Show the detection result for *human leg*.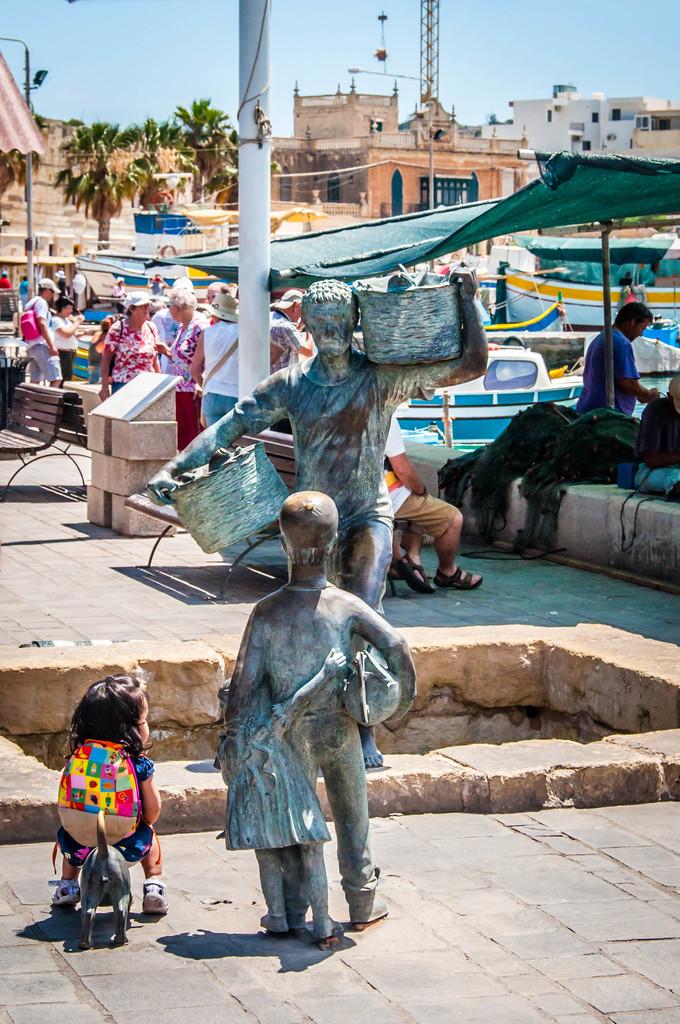
bbox=[388, 488, 487, 592].
